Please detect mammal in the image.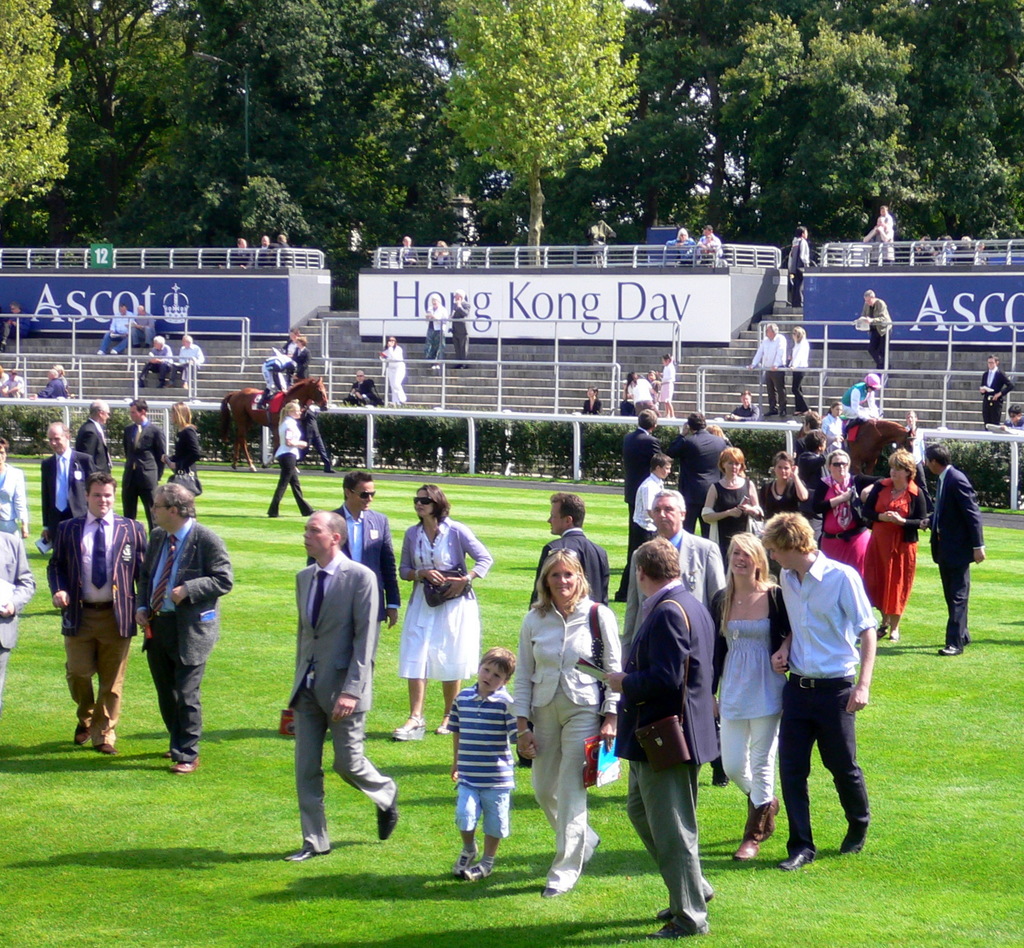
{"left": 765, "top": 453, "right": 813, "bottom": 571}.
